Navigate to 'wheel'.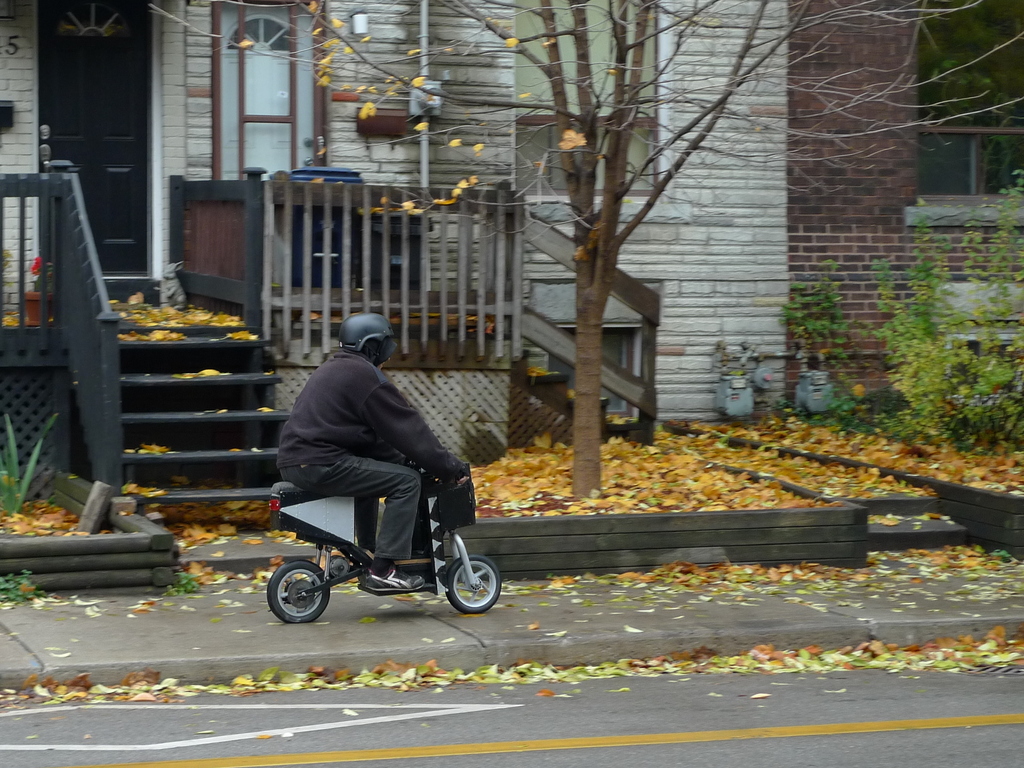
Navigation target: [445, 558, 504, 616].
